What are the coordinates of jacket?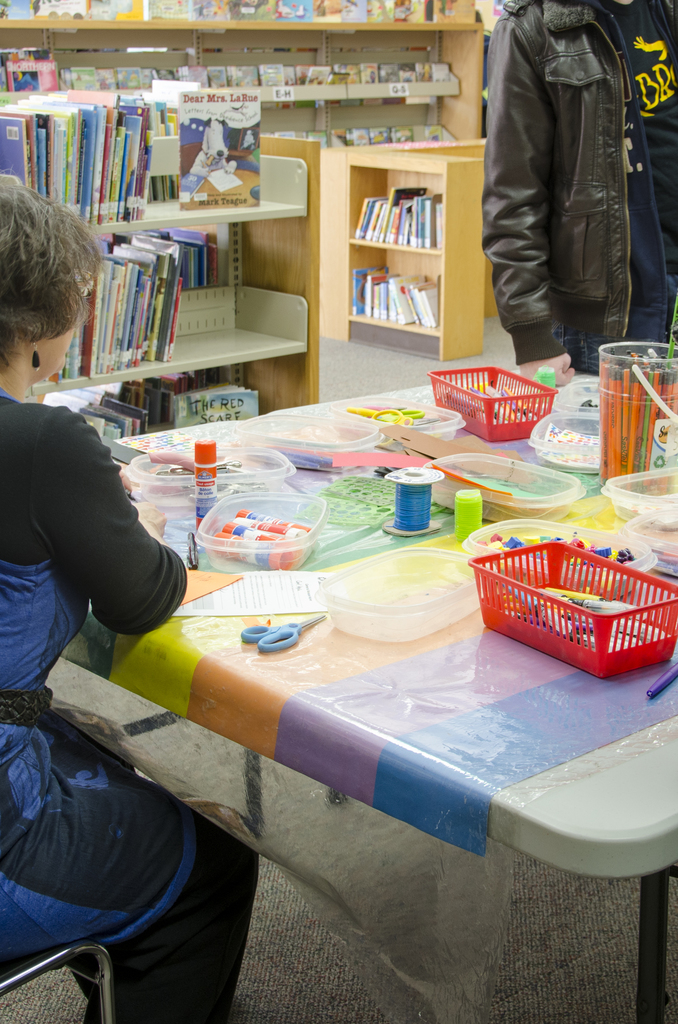
<box>471,0,622,315</box>.
